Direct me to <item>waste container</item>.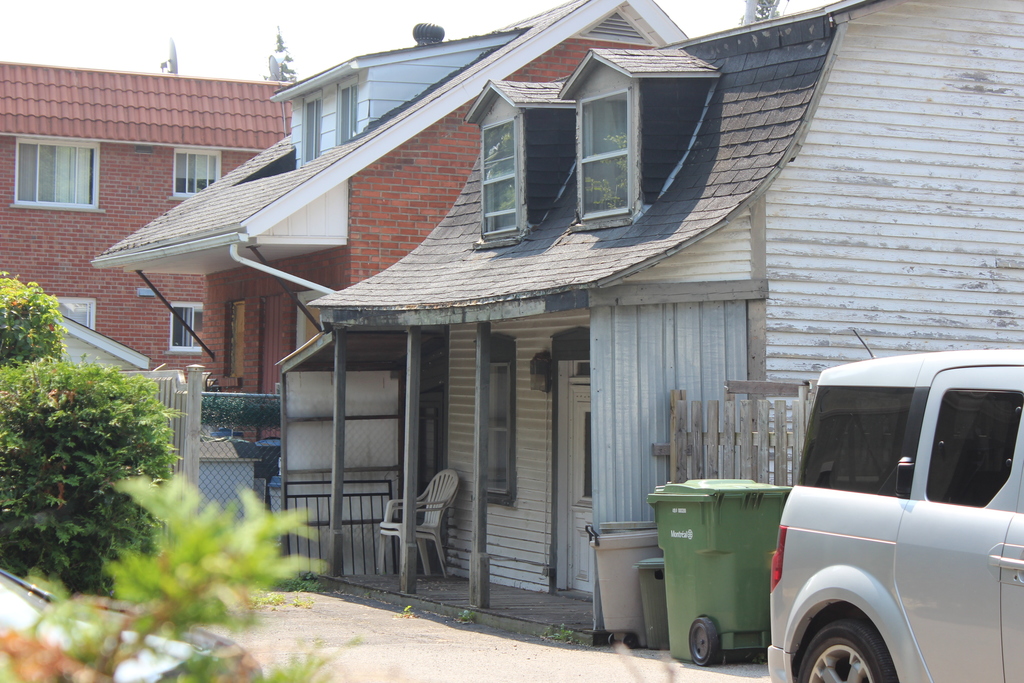
Direction: [655,475,817,673].
